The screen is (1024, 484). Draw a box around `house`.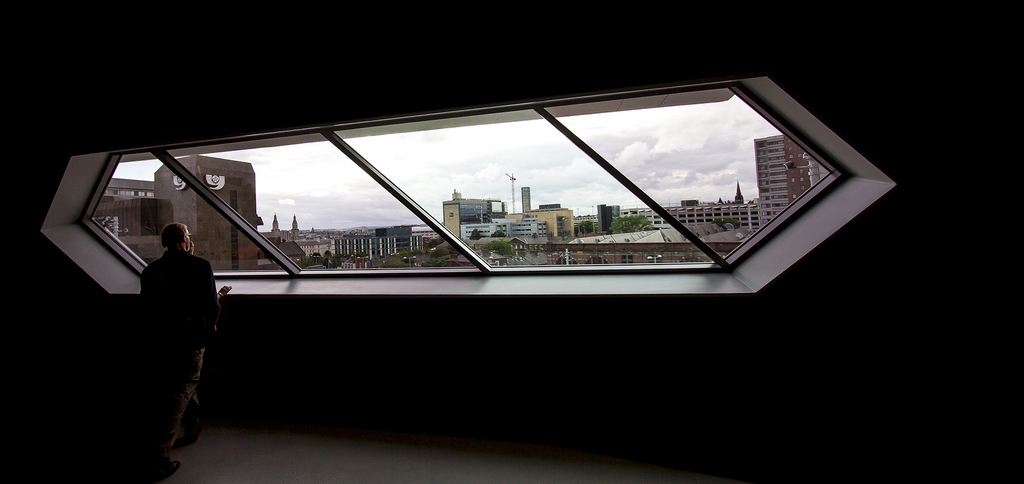
rect(38, 55, 929, 412).
